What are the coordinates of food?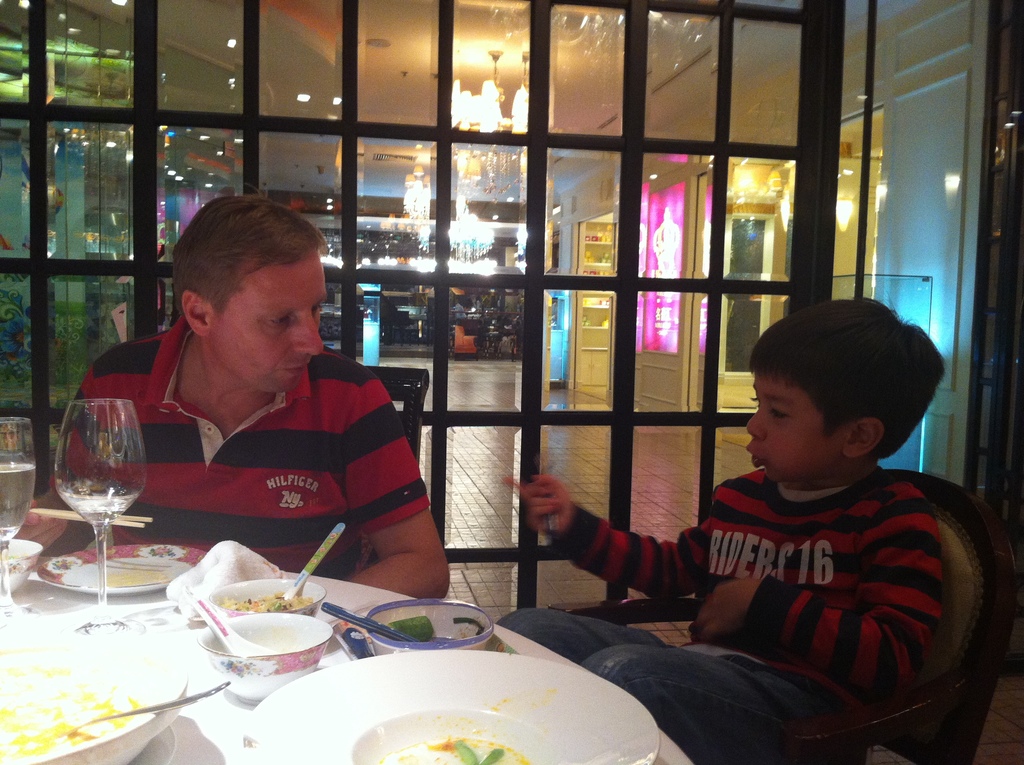
BBox(451, 616, 483, 641).
